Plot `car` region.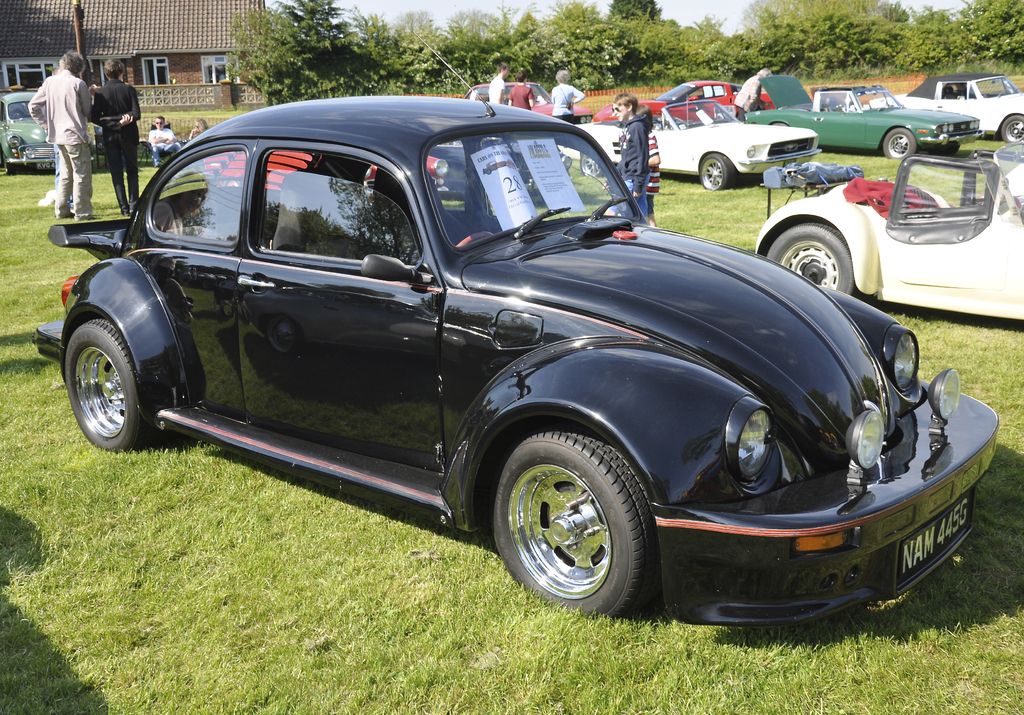
Plotted at {"x1": 755, "y1": 138, "x2": 1023, "y2": 318}.
